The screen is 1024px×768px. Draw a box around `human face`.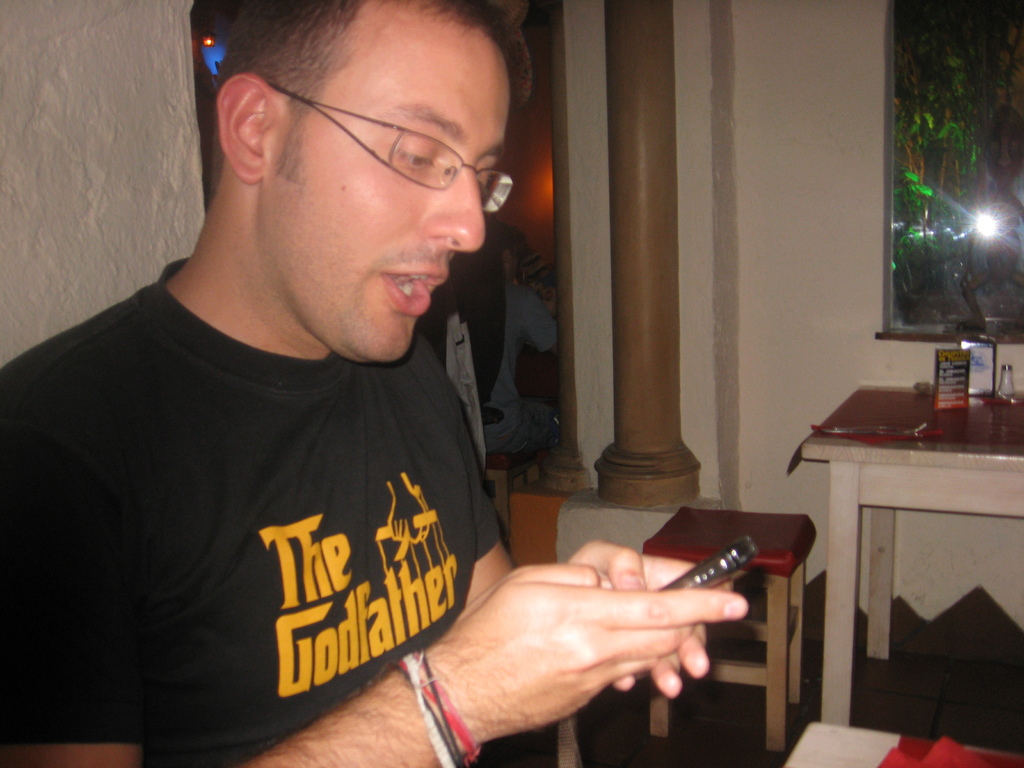
{"left": 262, "top": 22, "right": 511, "bottom": 362}.
